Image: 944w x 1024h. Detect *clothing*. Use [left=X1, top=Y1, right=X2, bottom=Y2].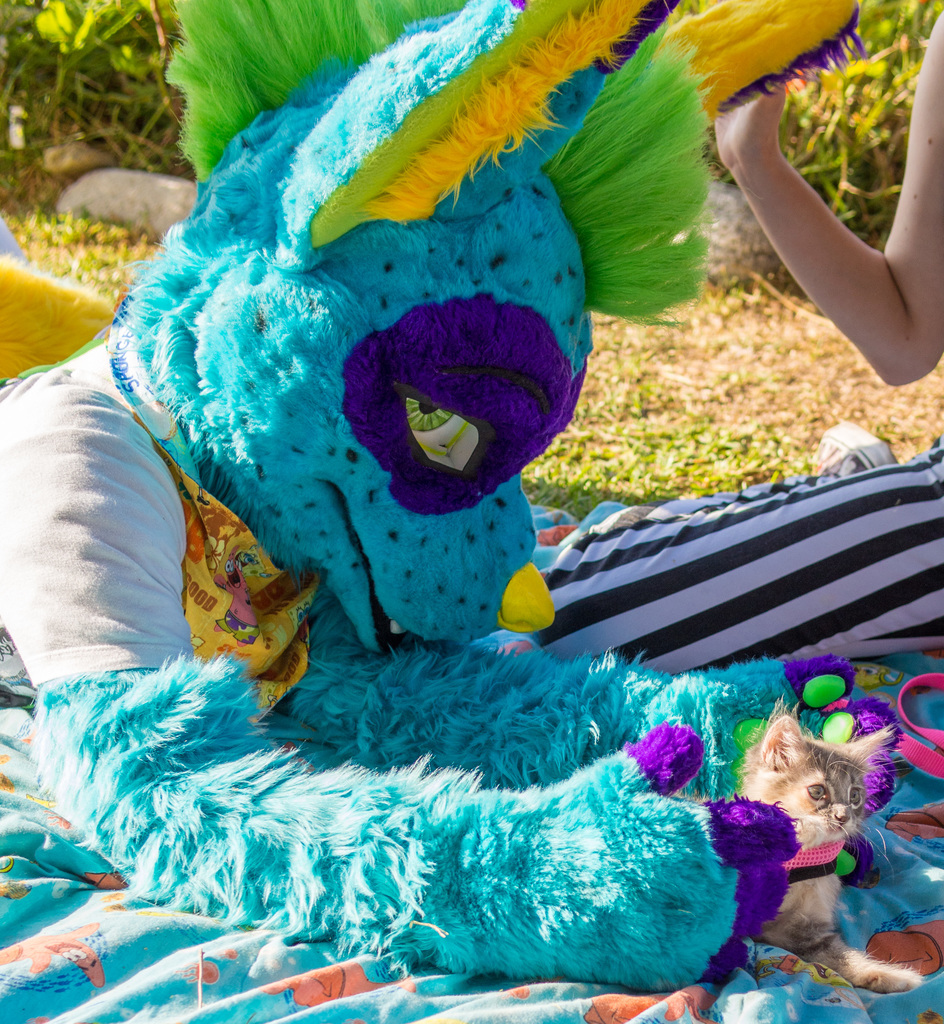
[left=531, top=438, right=943, bottom=678].
